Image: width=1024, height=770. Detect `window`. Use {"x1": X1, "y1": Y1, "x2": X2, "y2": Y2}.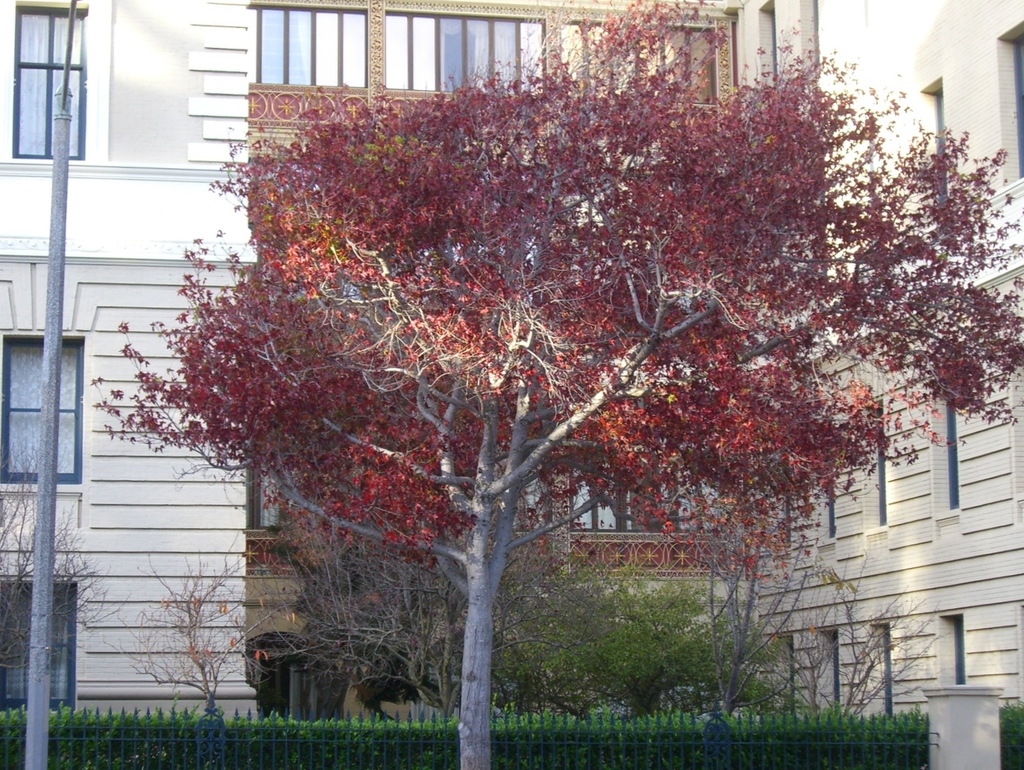
{"x1": 758, "y1": 0, "x2": 774, "y2": 79}.
